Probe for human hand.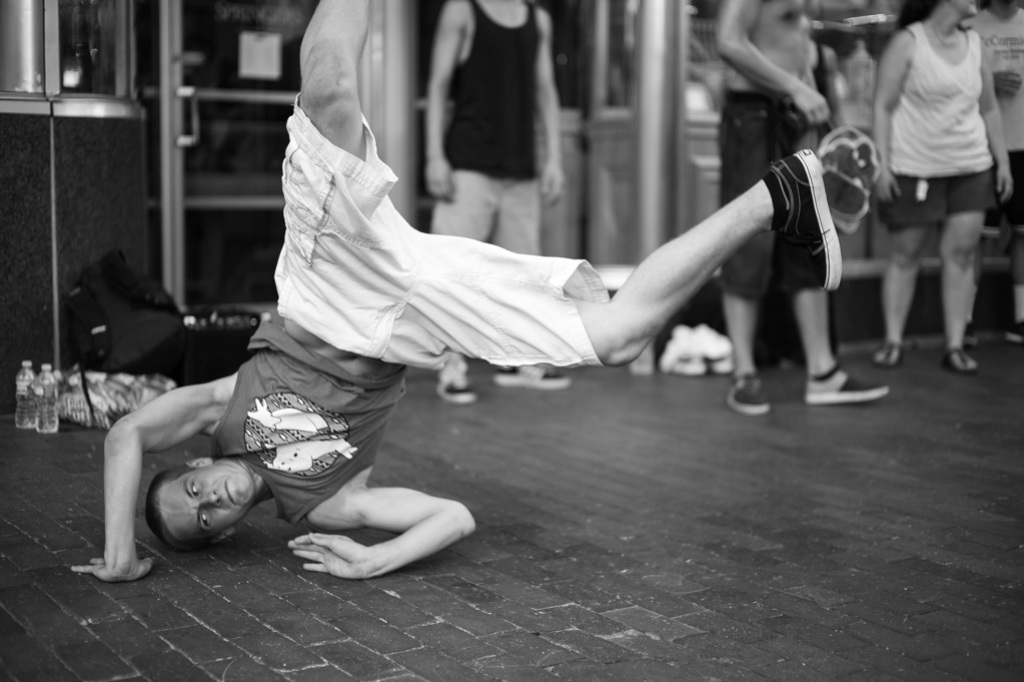
Probe result: bbox=[542, 160, 562, 209].
